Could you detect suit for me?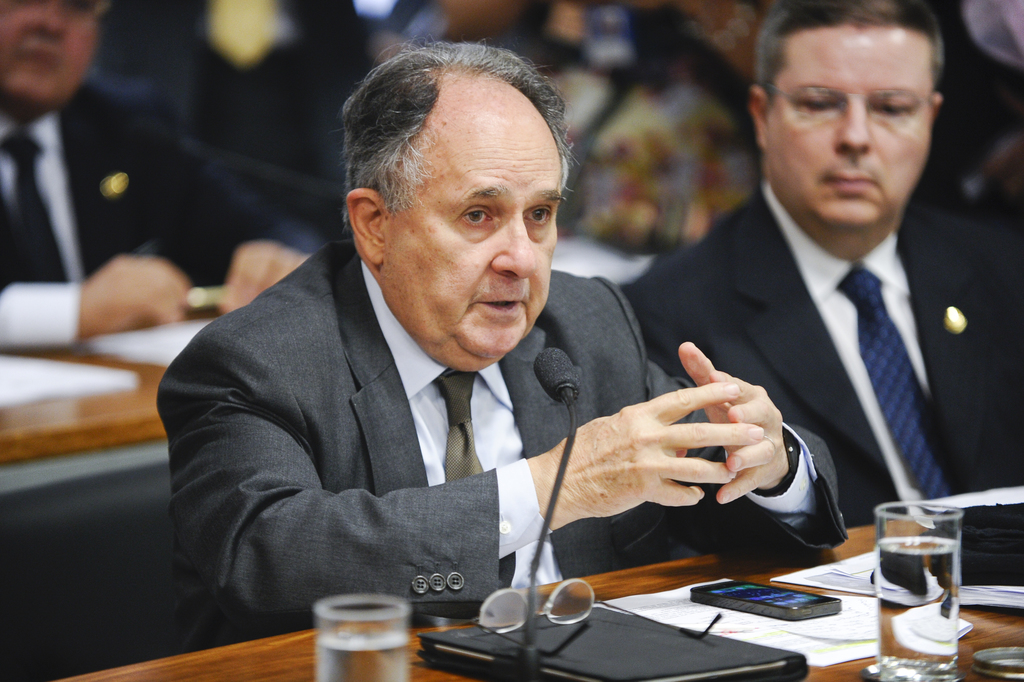
Detection result: left=0, top=90, right=280, bottom=345.
